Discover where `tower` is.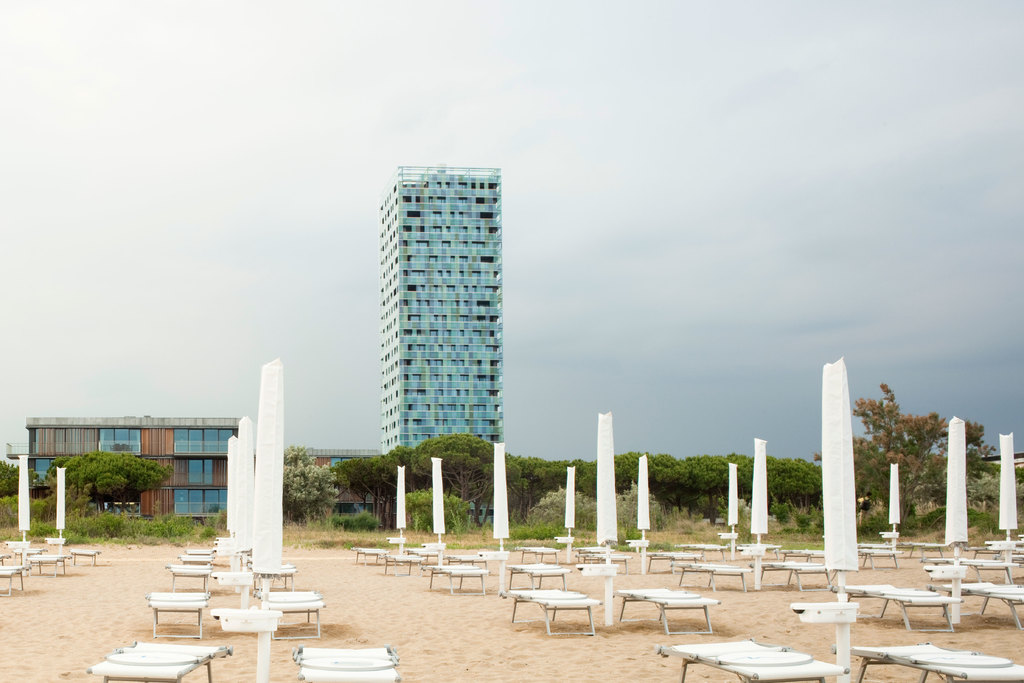
Discovered at [x1=377, y1=163, x2=504, y2=463].
